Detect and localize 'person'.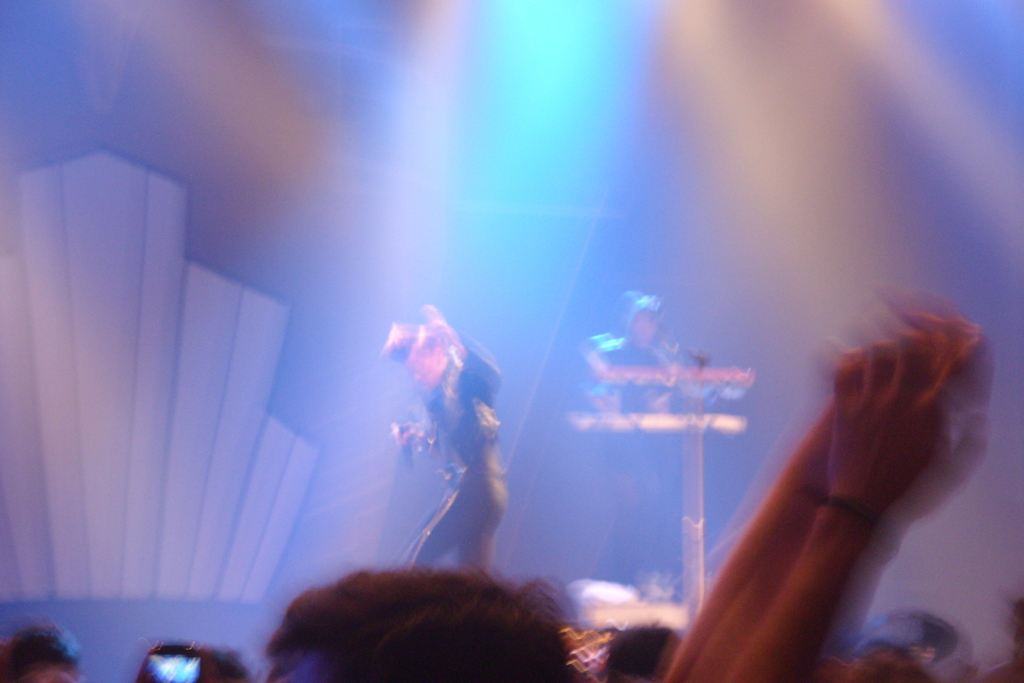
Localized at (386,300,507,580).
